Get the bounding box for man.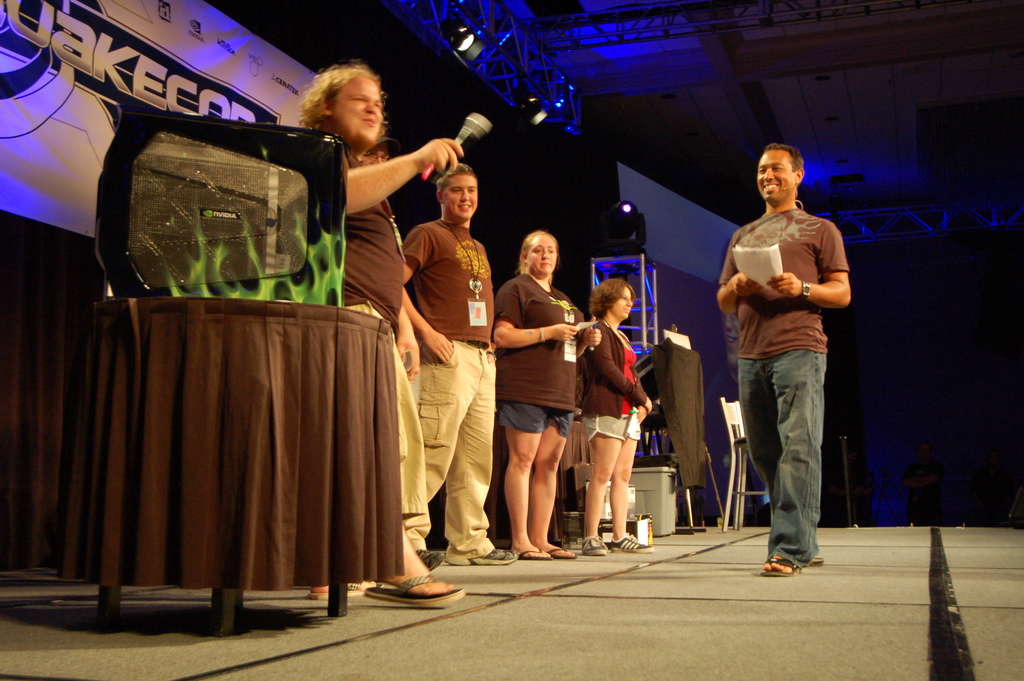
(714,131,849,579).
